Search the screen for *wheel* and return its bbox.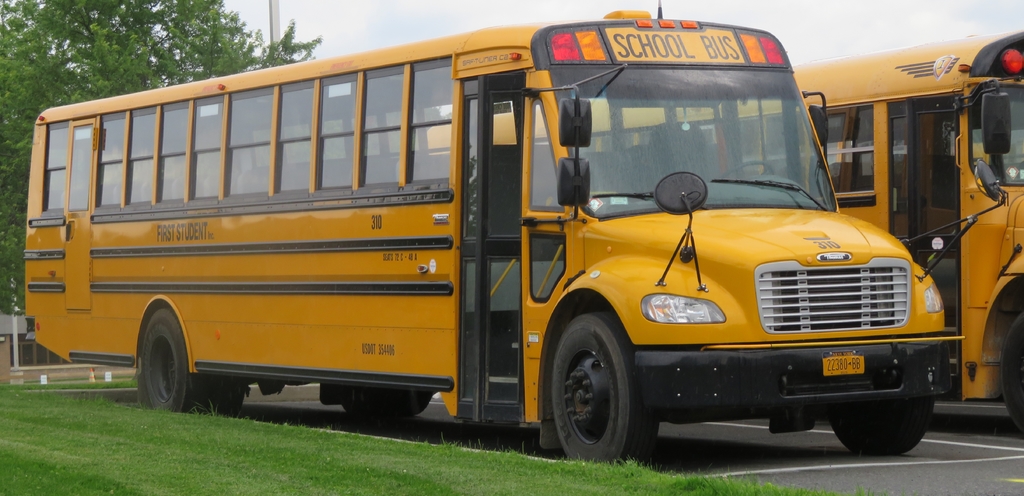
Found: (541, 314, 637, 448).
